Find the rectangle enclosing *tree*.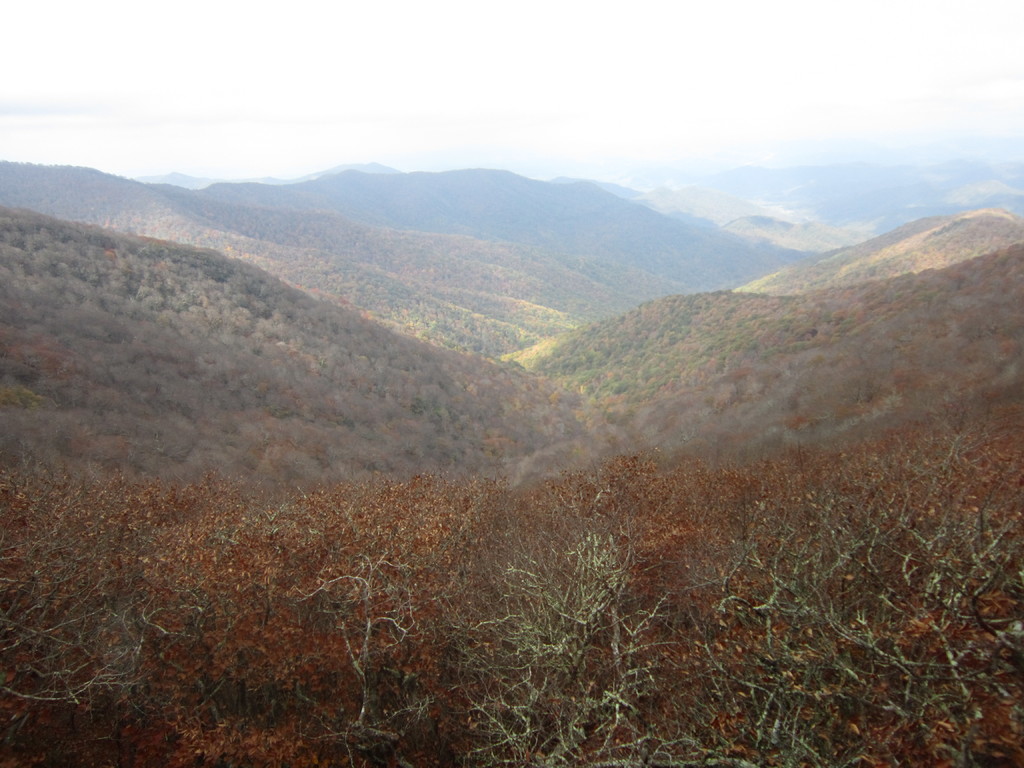
[0, 410, 1023, 767].
